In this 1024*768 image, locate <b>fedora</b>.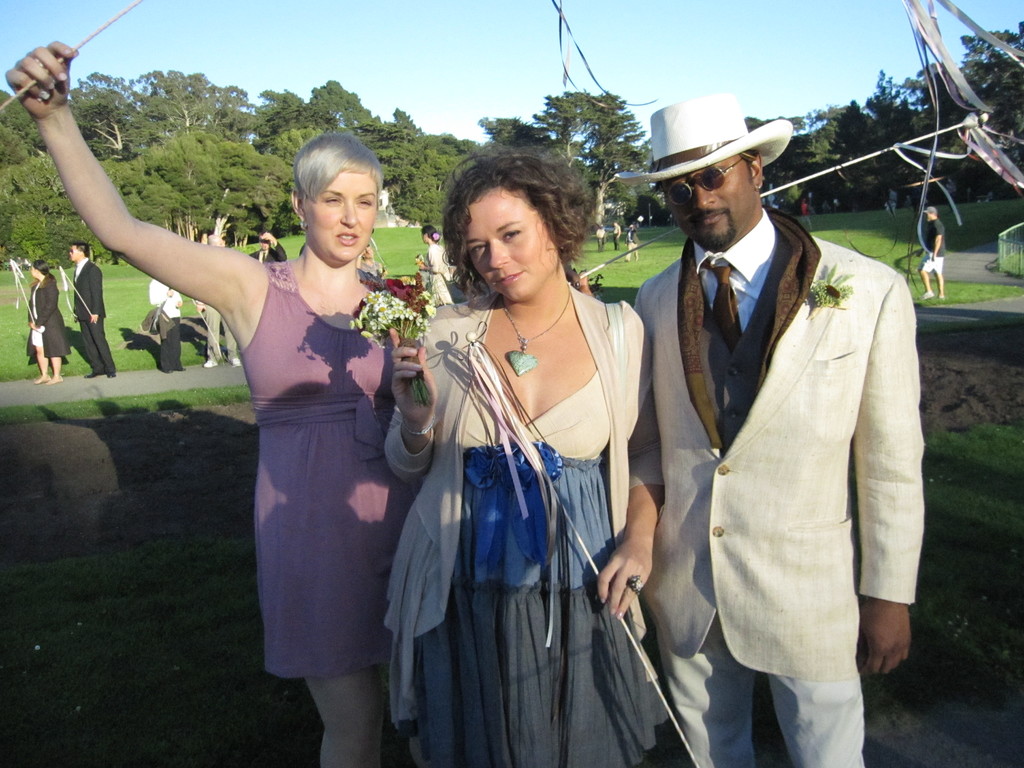
Bounding box: 613:86:792:179.
